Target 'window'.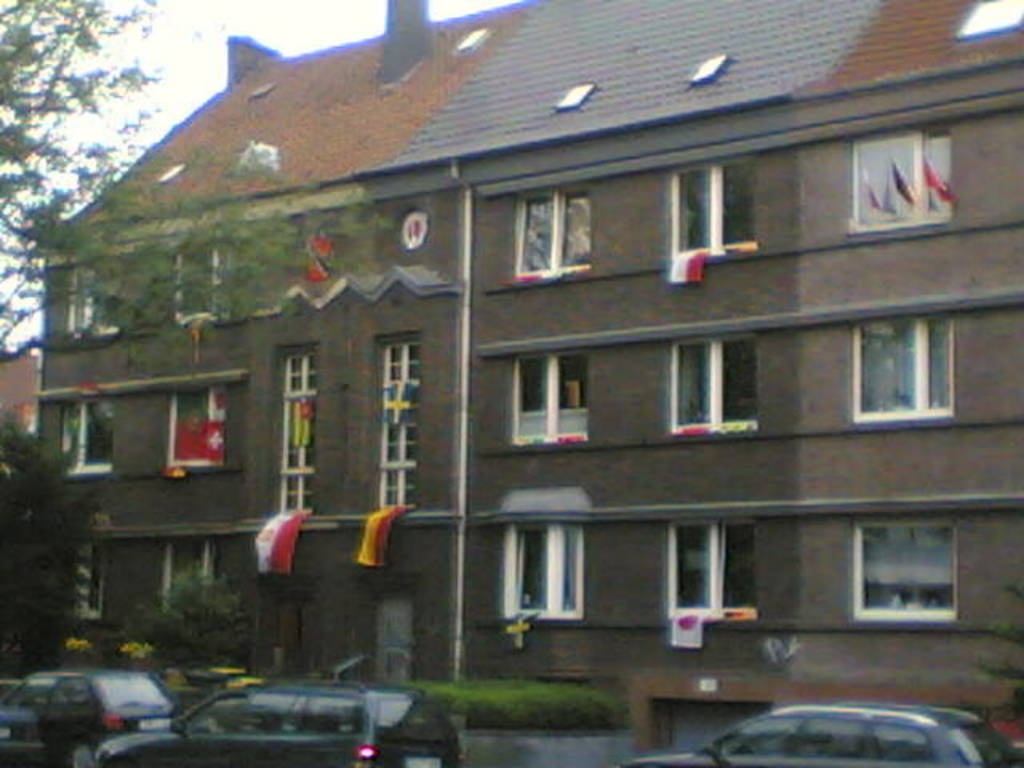
Target region: l=842, t=126, r=950, b=234.
